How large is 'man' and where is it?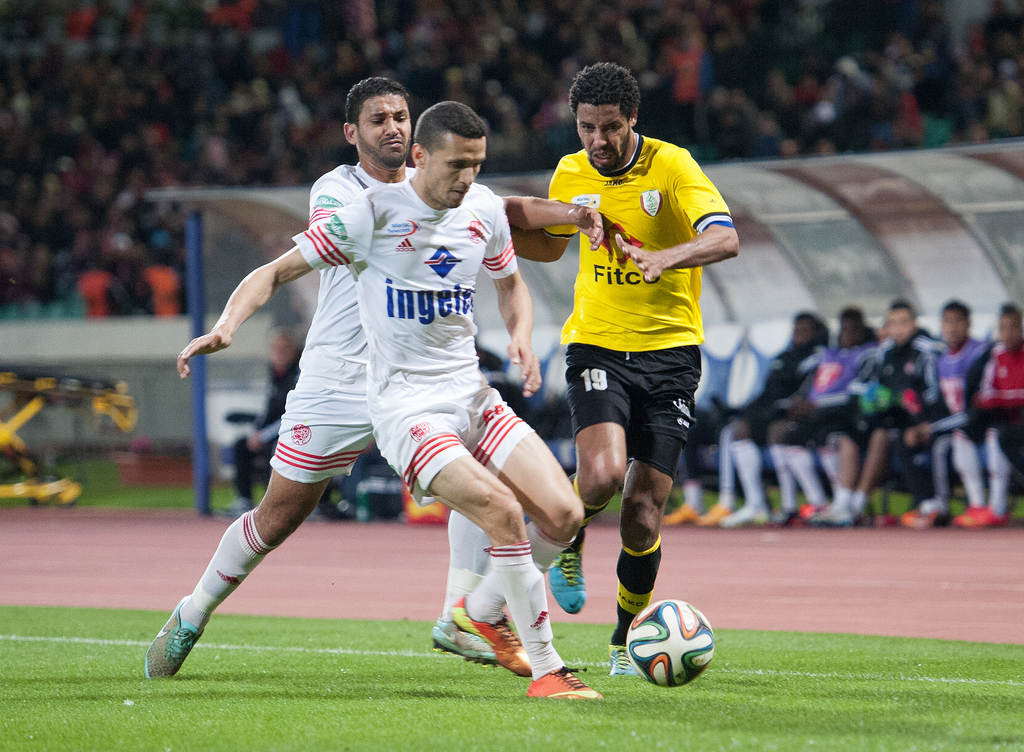
Bounding box: [508, 60, 740, 669].
